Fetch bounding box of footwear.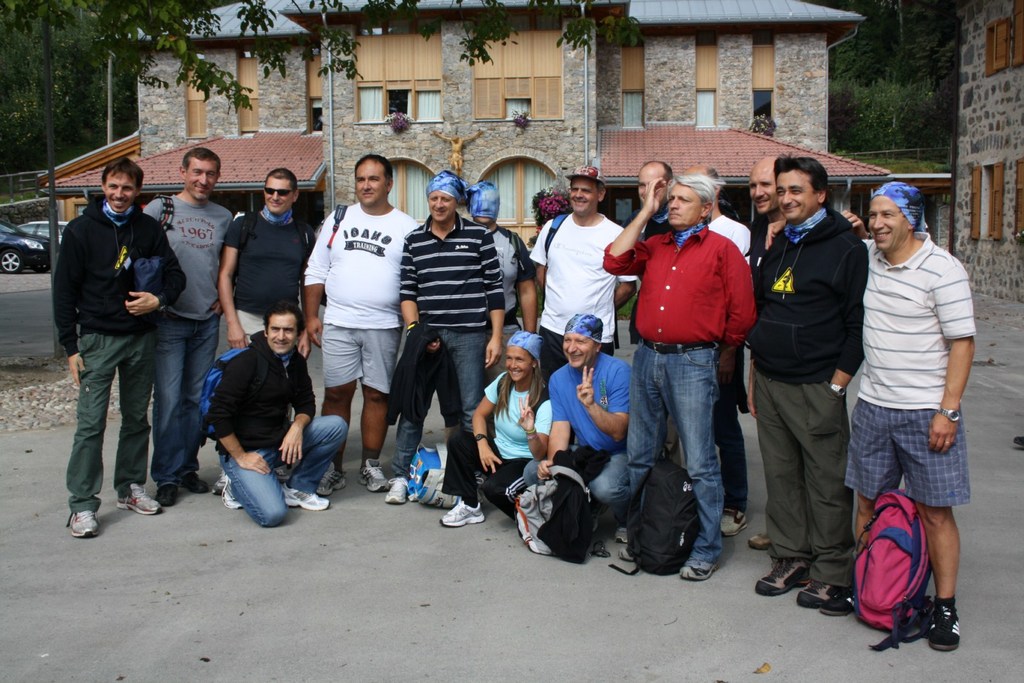
Bbox: left=120, top=492, right=160, bottom=513.
